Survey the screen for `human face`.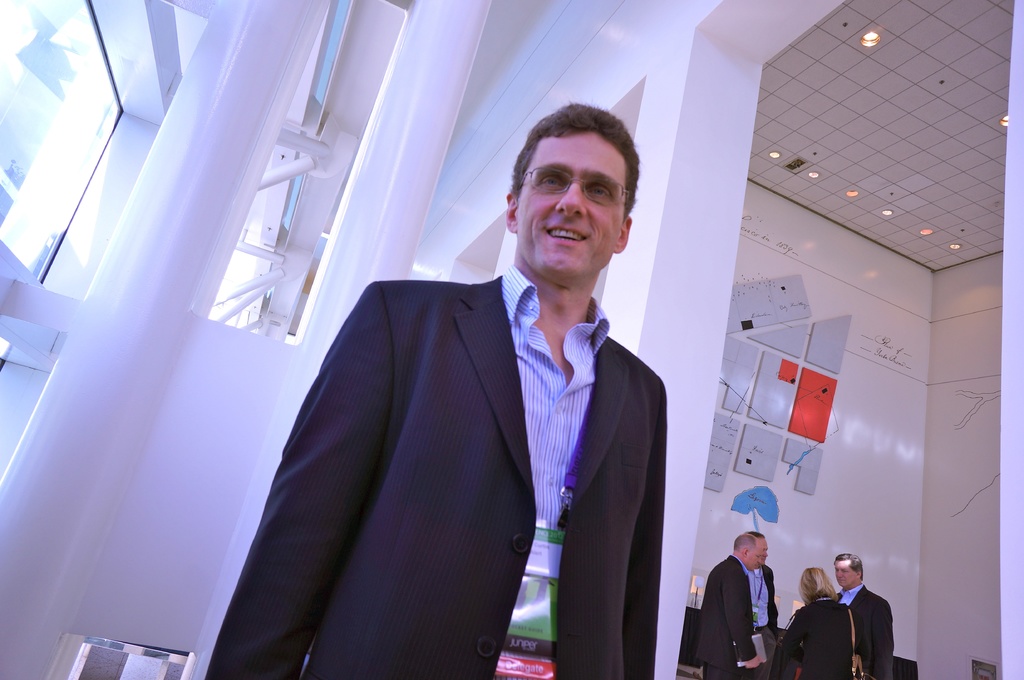
Survey found: region(749, 550, 758, 570).
